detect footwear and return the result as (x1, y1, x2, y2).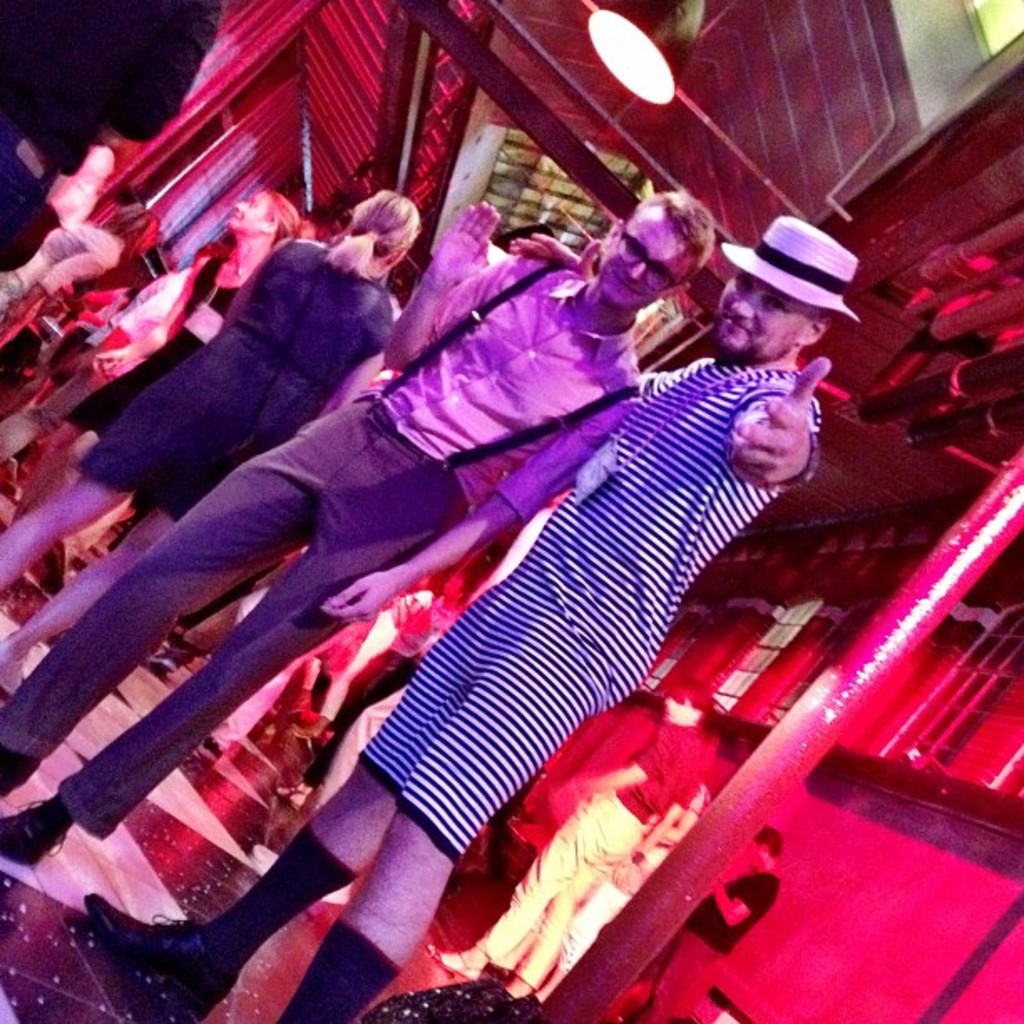
(0, 800, 69, 872).
